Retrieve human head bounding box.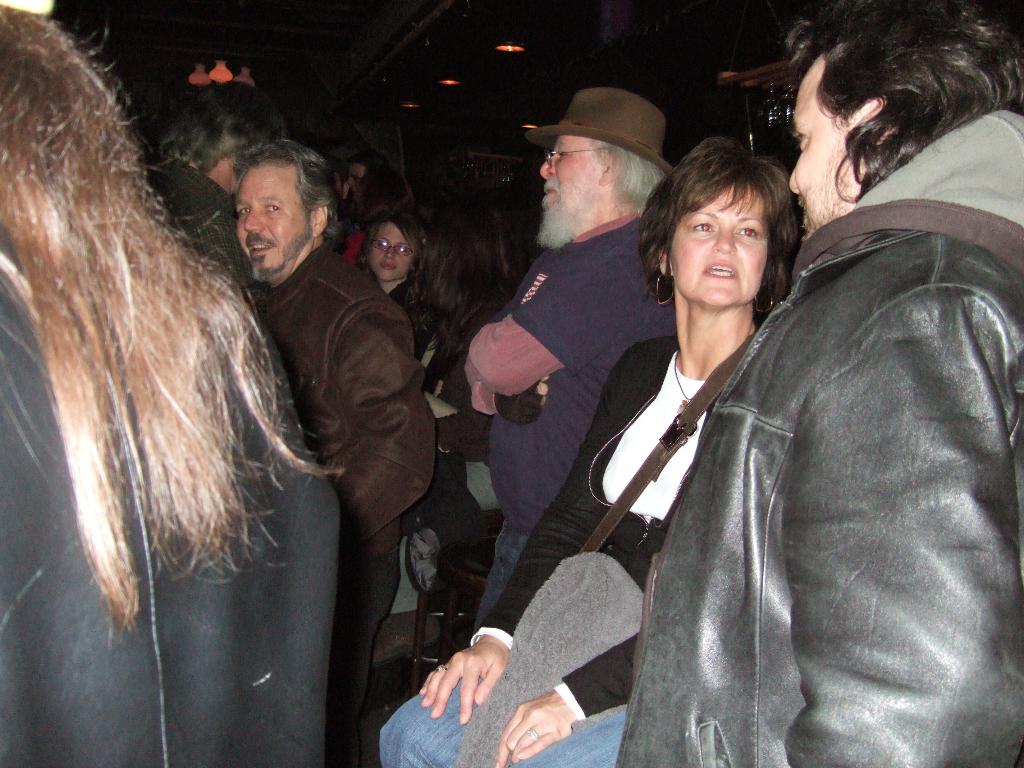
Bounding box: (789,3,1022,245).
